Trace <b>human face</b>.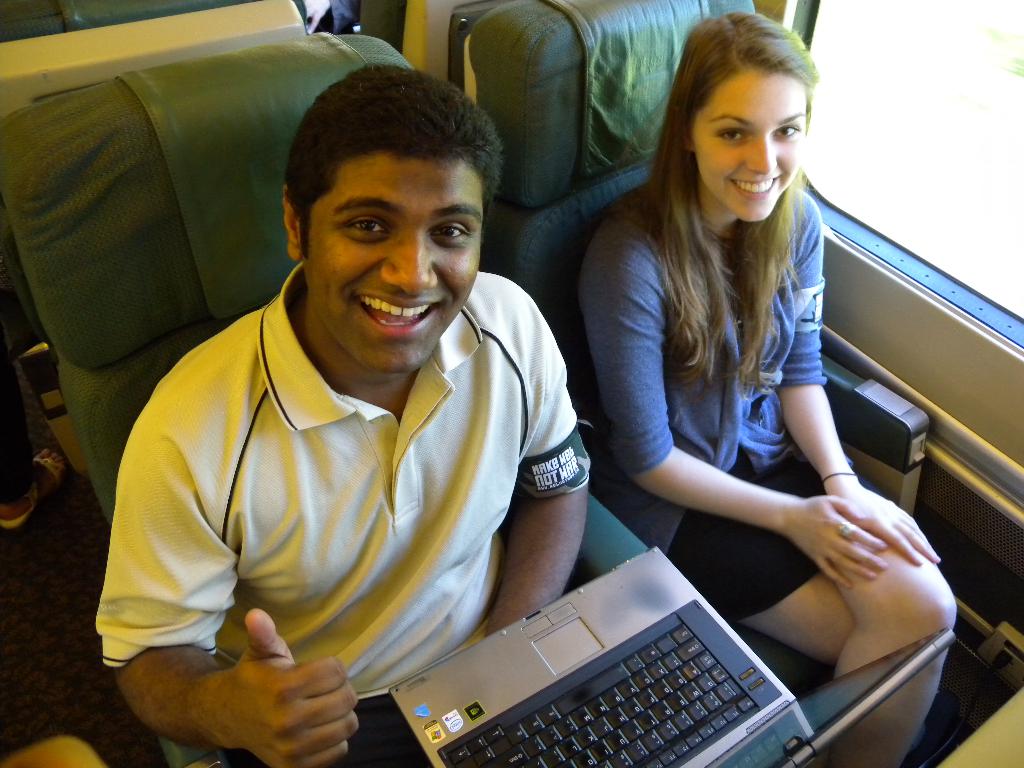
Traced to [692,71,808,223].
